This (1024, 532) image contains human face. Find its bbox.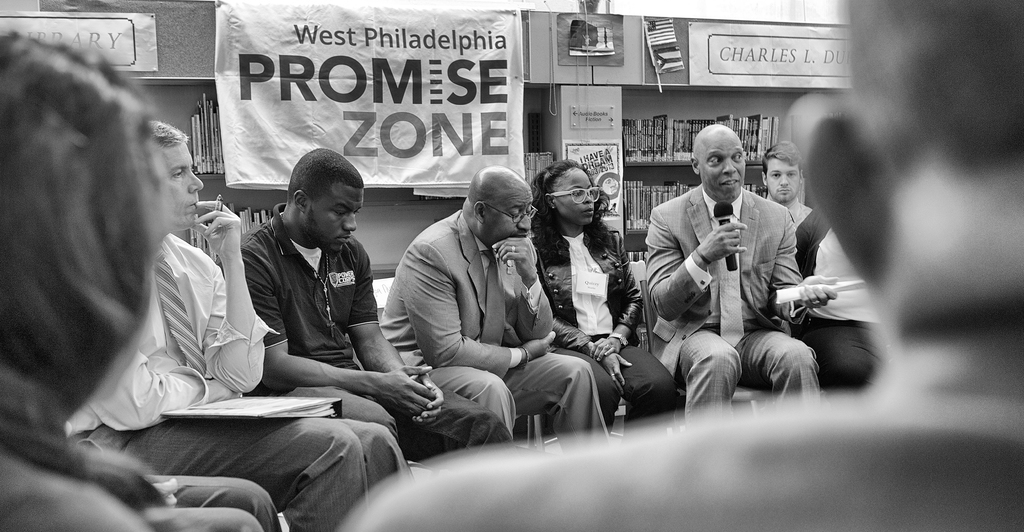
x1=163 y1=143 x2=205 y2=229.
